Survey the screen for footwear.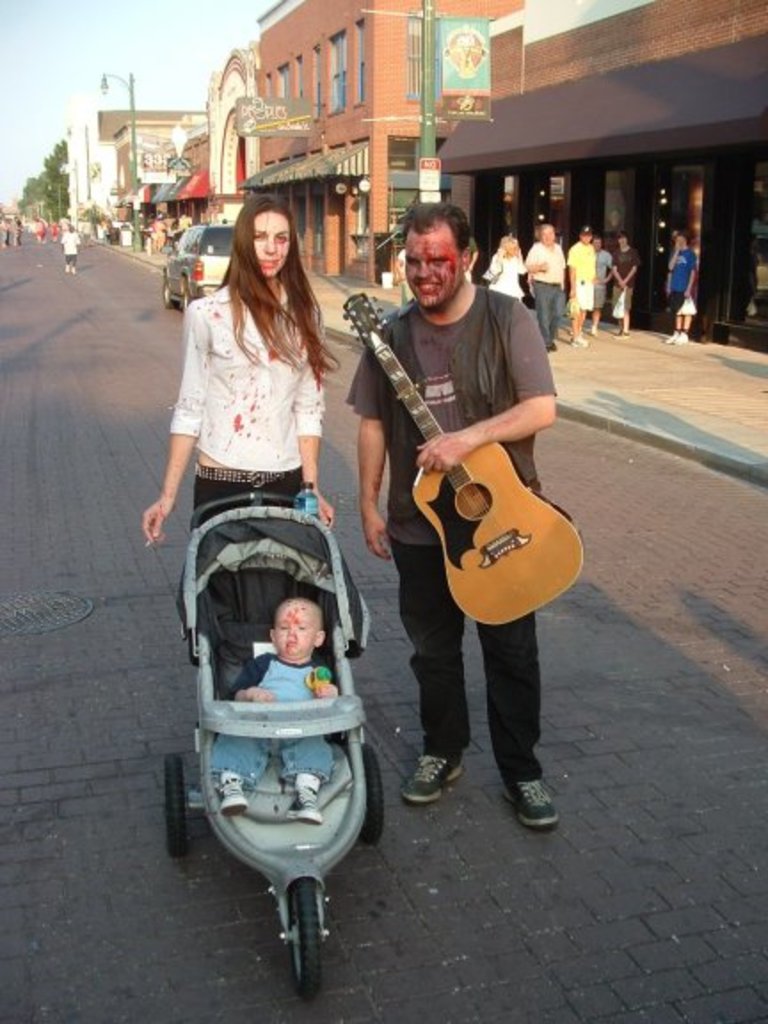
Survey found: box(612, 331, 629, 341).
